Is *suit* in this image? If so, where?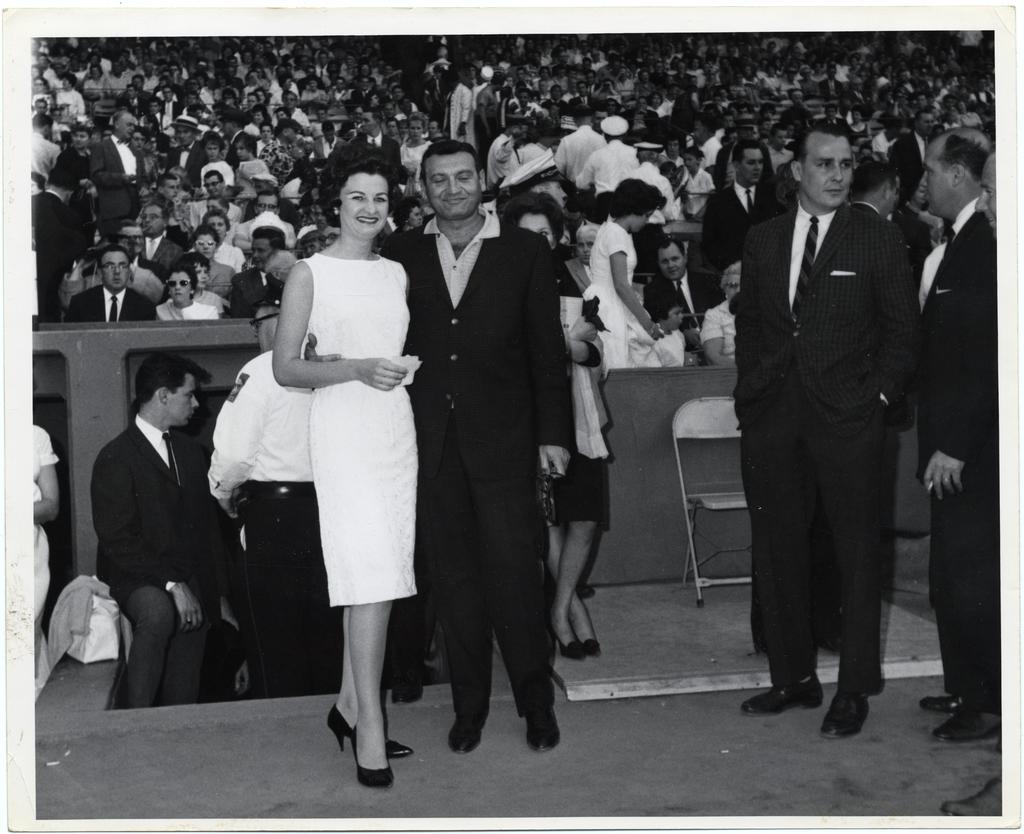
Yes, at left=88, top=411, right=225, bottom=720.
